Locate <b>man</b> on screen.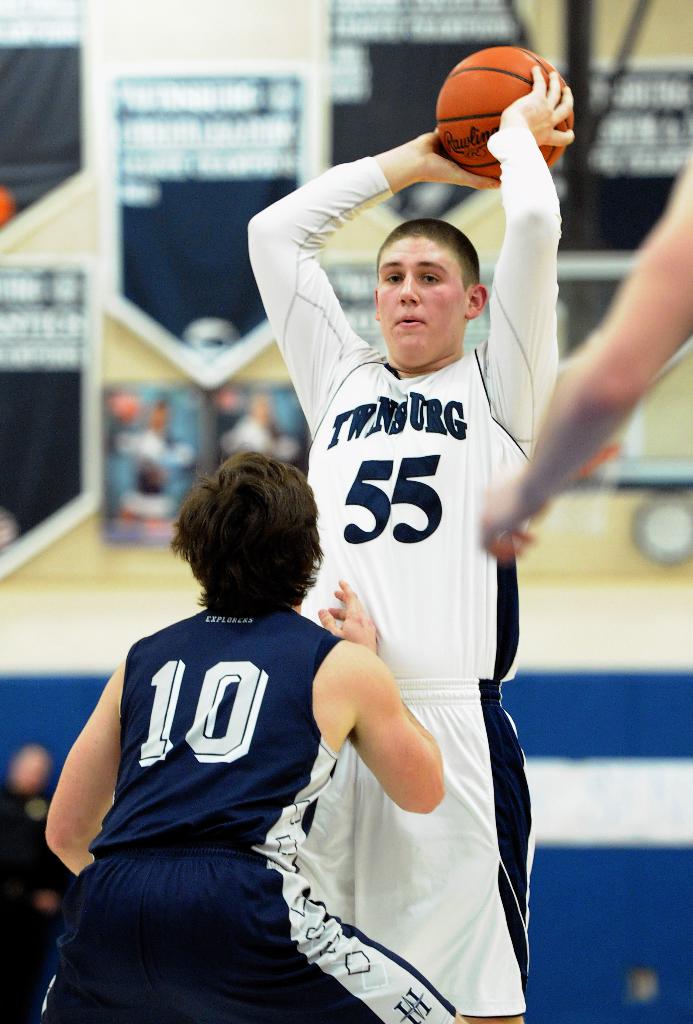
On screen at bbox(35, 453, 470, 1023).
